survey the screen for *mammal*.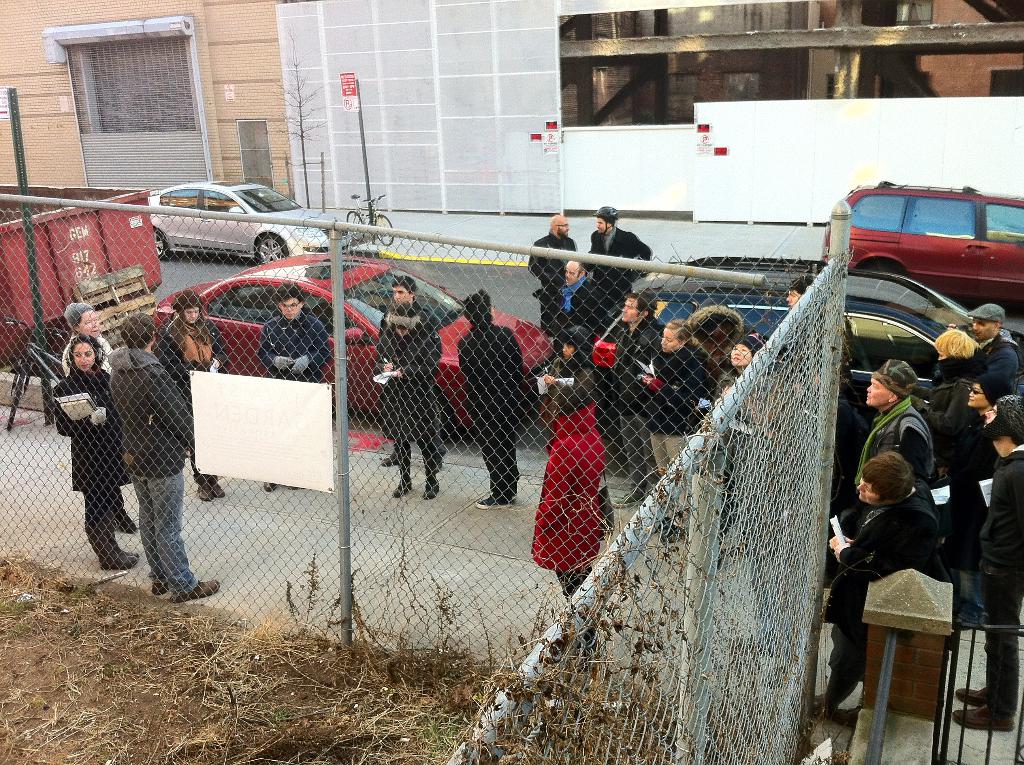
Survey found: <region>530, 385, 604, 601</region>.
